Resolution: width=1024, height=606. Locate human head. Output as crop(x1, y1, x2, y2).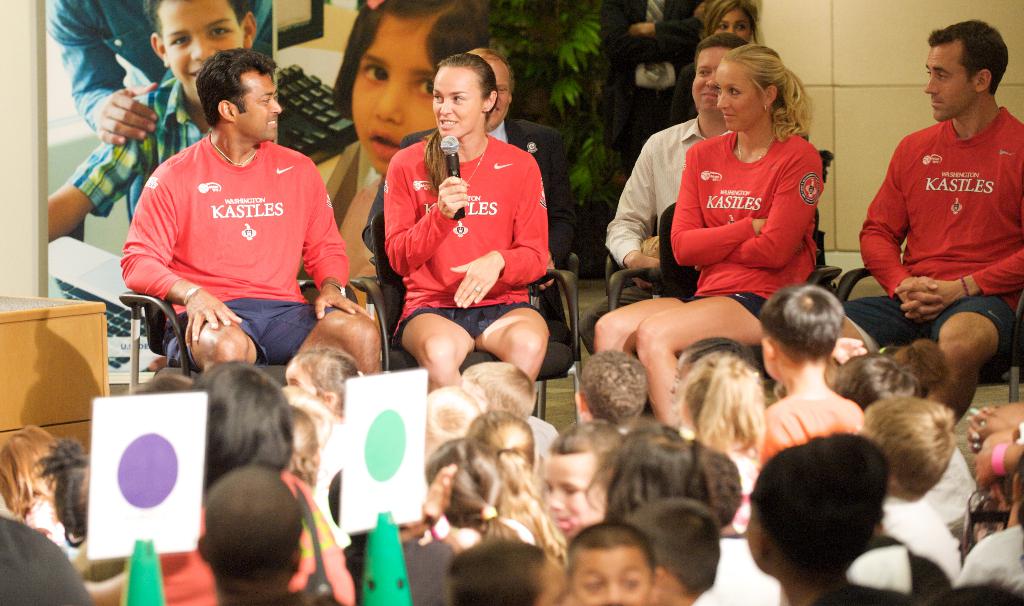
crop(196, 40, 288, 145).
